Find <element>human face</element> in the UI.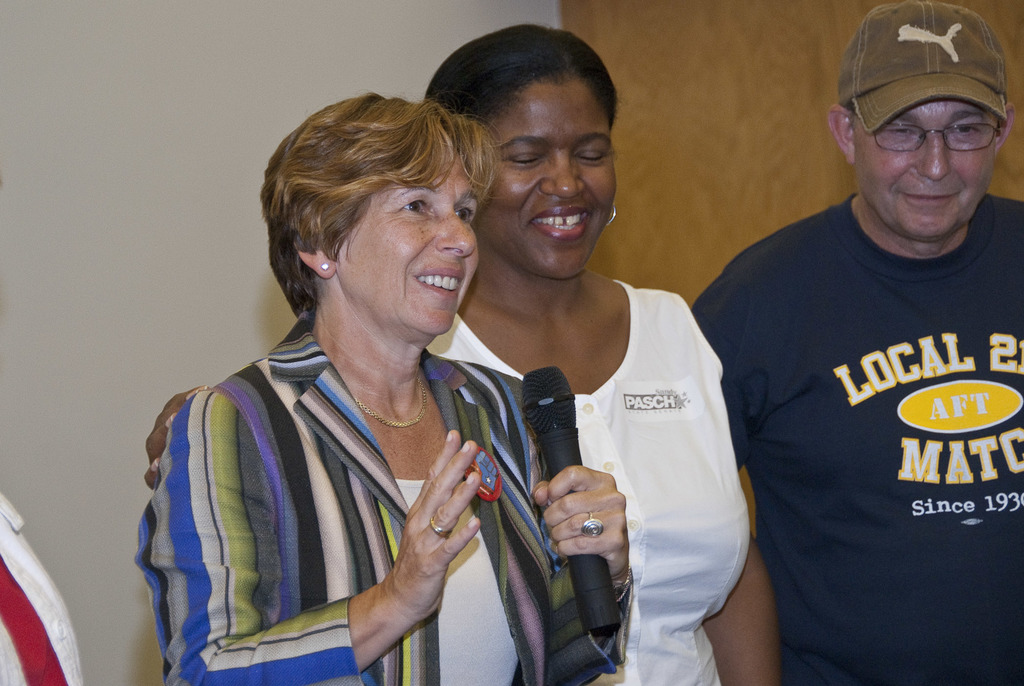
UI element at <bbox>856, 99, 1002, 238</bbox>.
